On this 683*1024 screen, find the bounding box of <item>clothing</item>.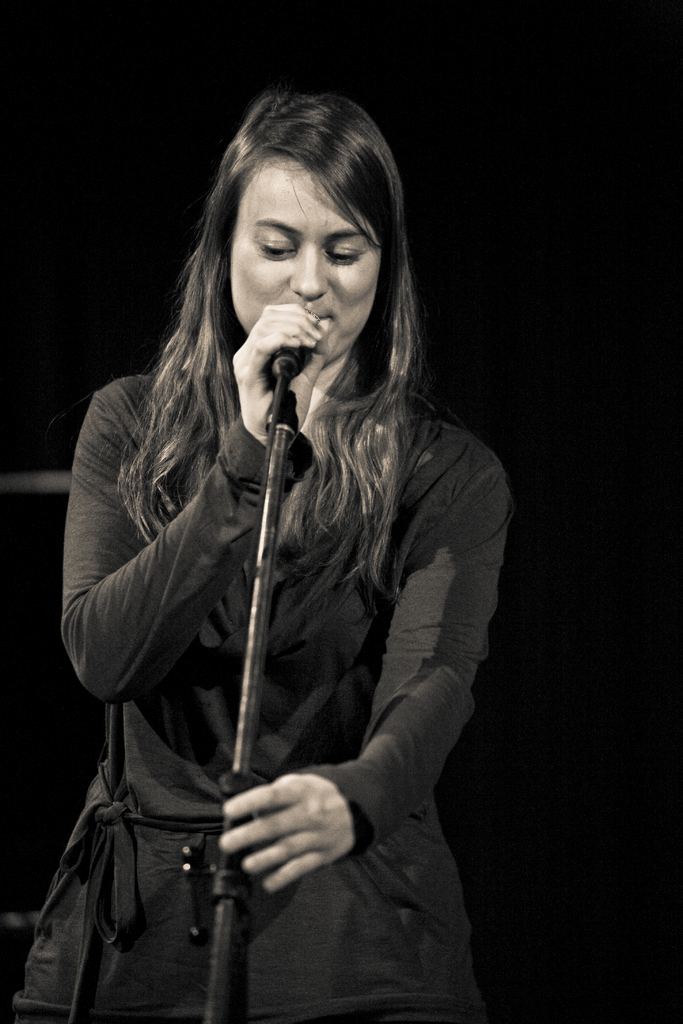
Bounding box: box(38, 192, 542, 1001).
